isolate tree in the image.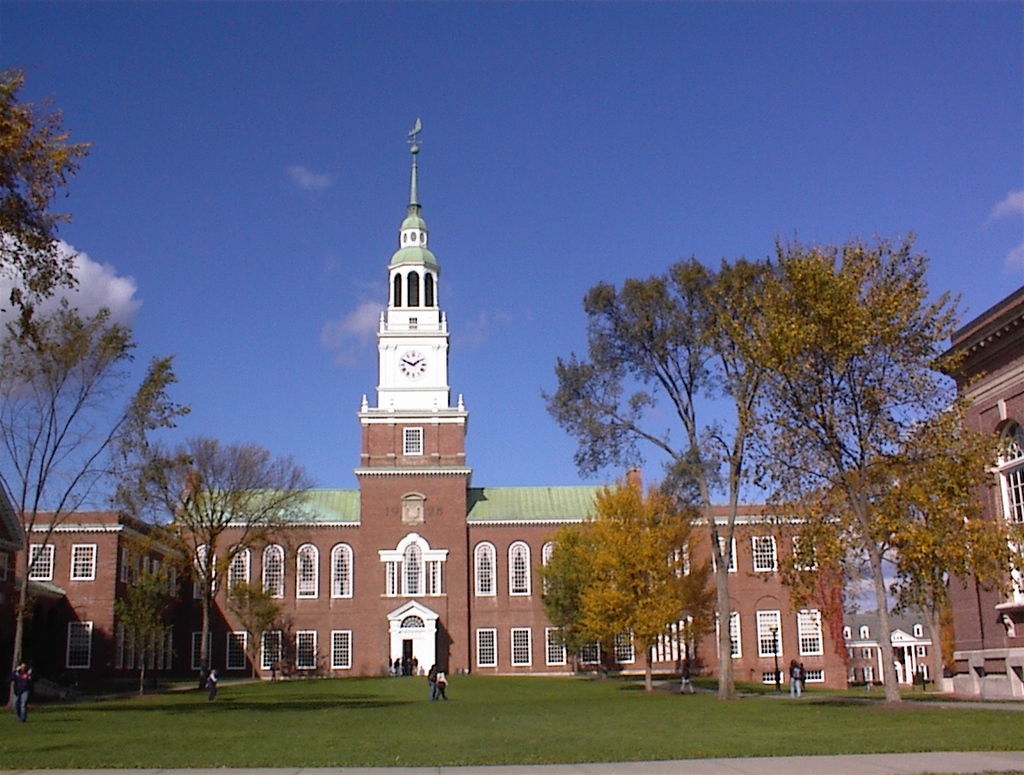
Isolated region: BBox(536, 468, 726, 693).
